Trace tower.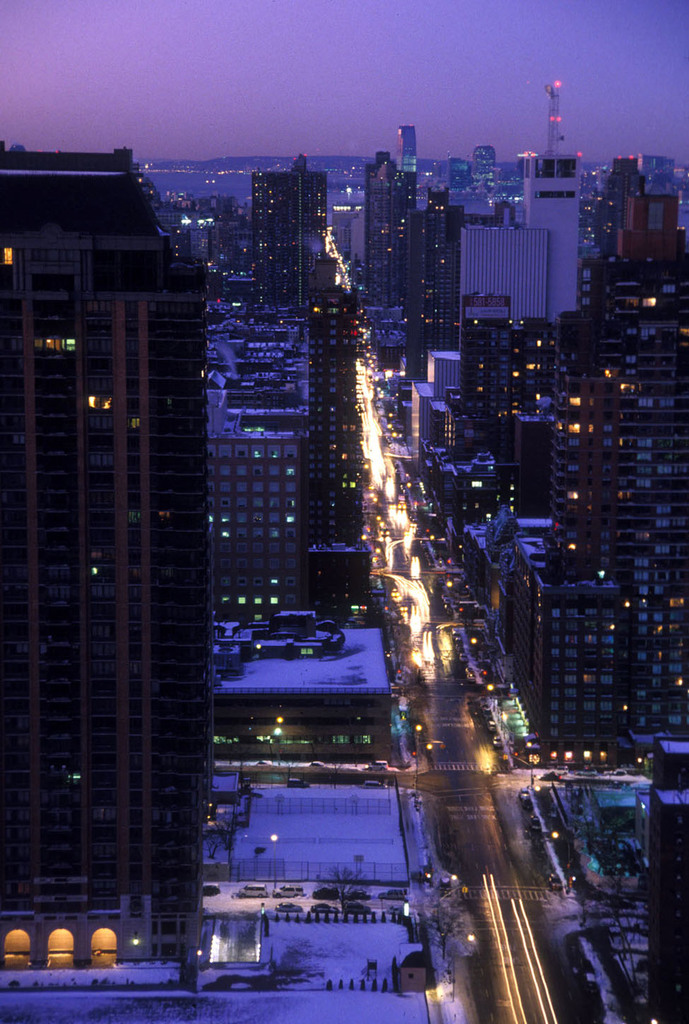
Traced to detection(419, 316, 688, 772).
